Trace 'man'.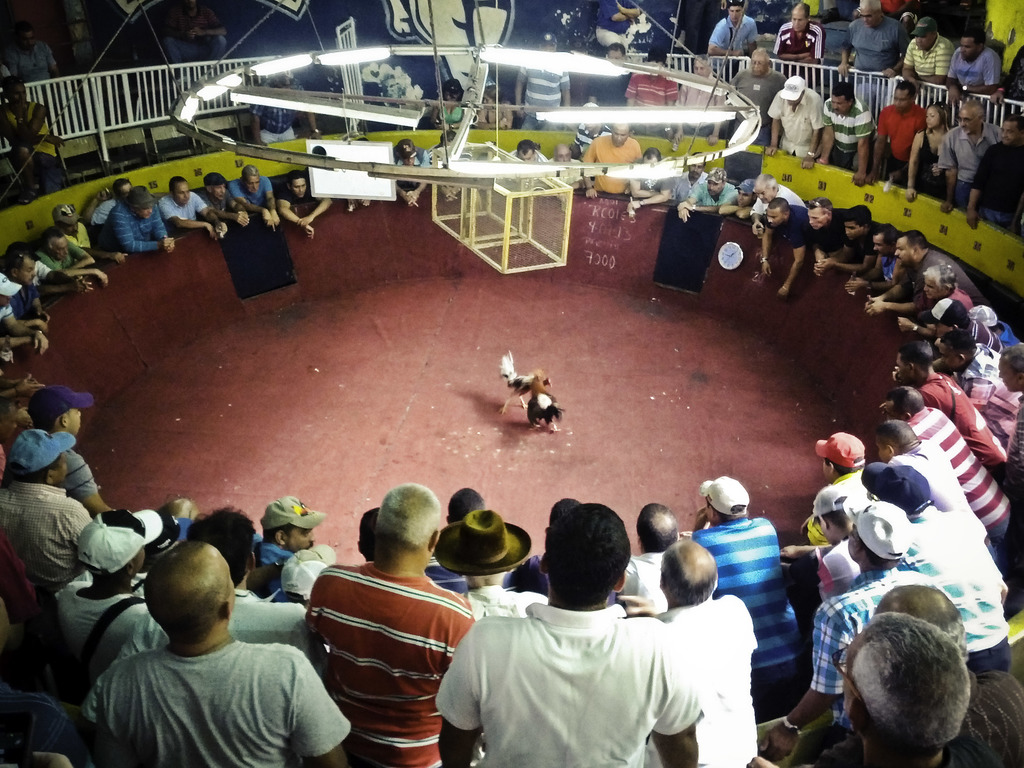
Traced to left=824, top=83, right=877, bottom=195.
